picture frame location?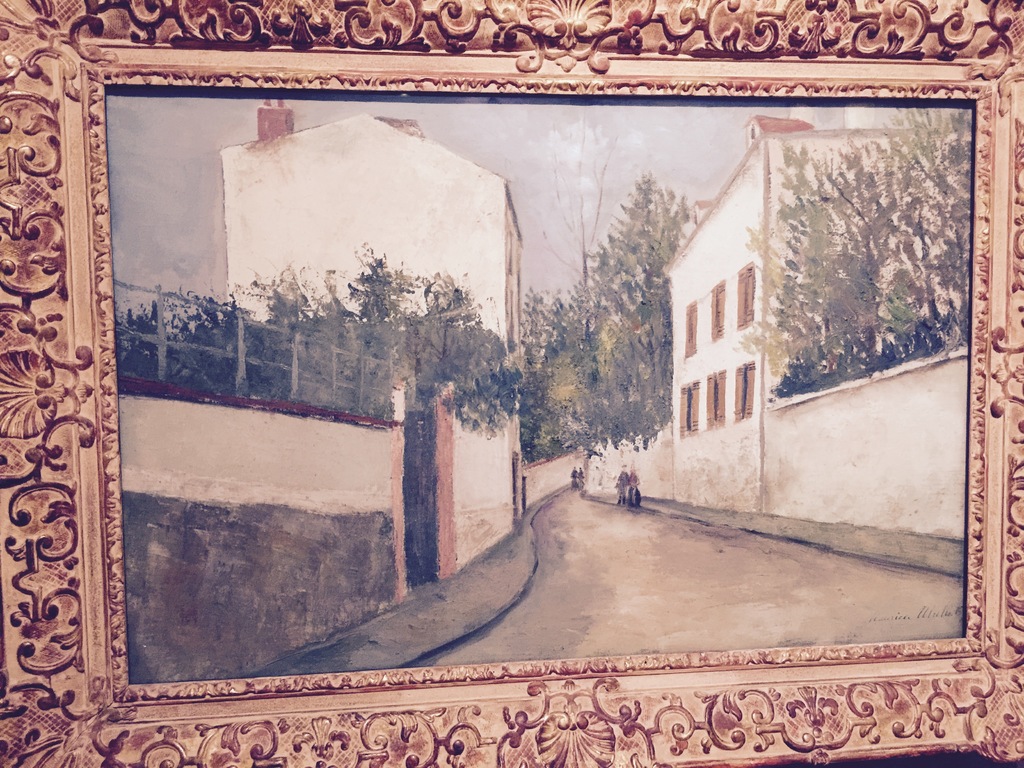
[0, 0, 1023, 767]
